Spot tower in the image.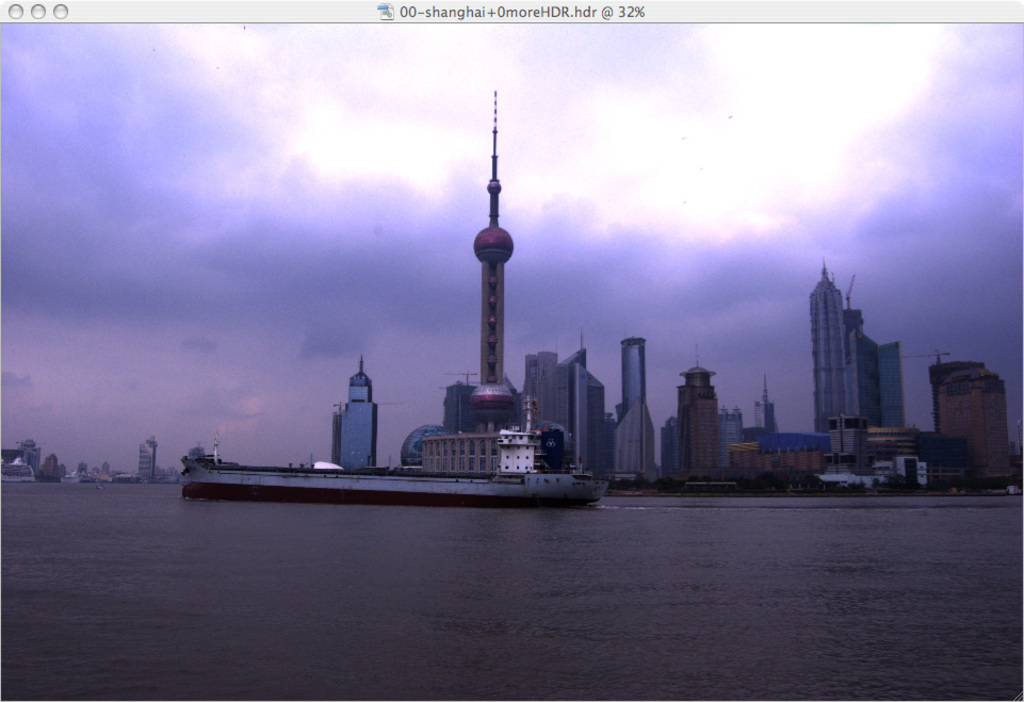
tower found at [x1=332, y1=369, x2=374, y2=477].
